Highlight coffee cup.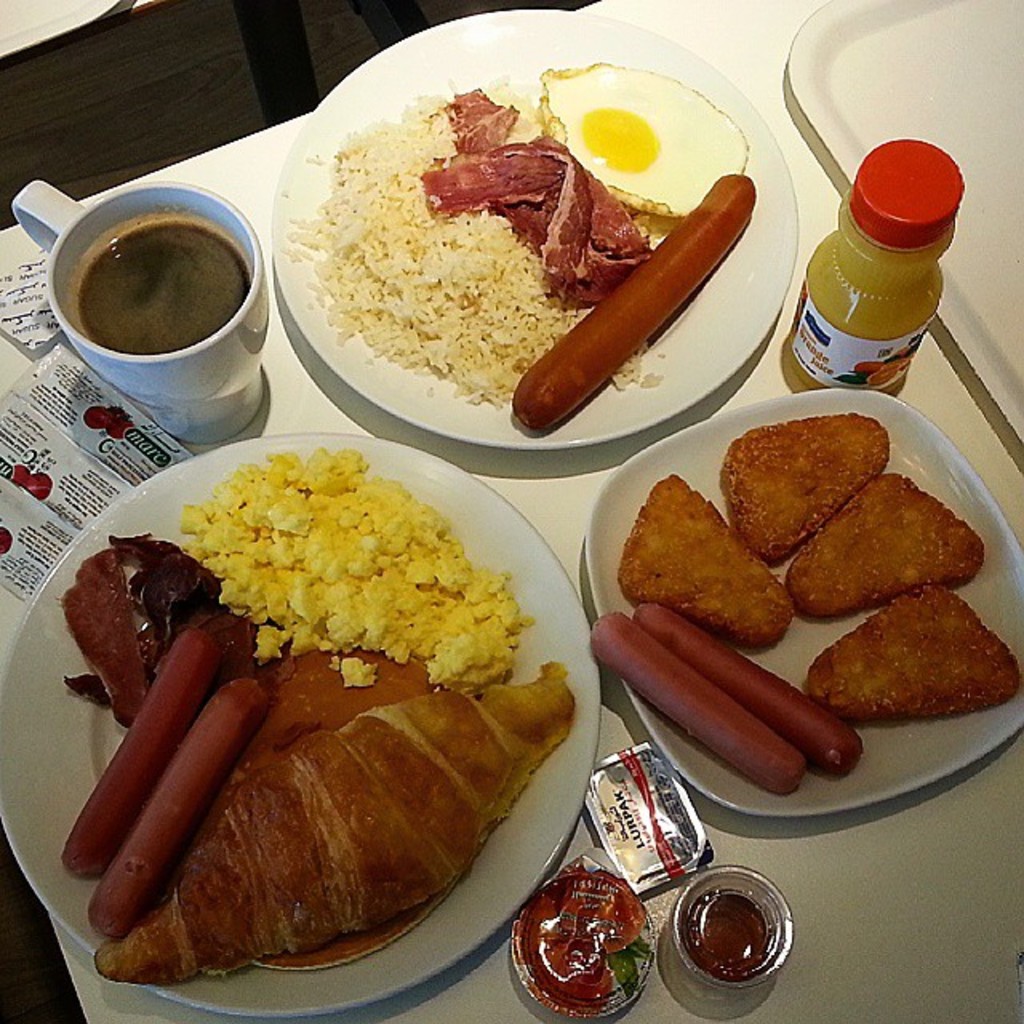
Highlighted region: crop(2, 170, 275, 446).
